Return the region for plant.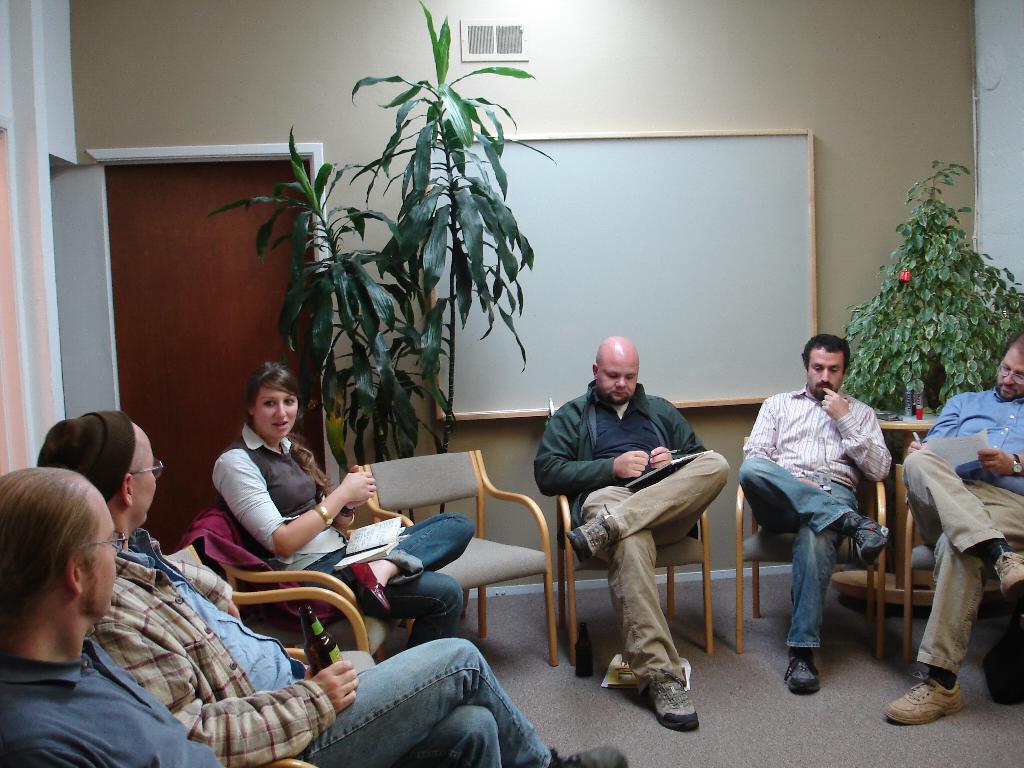
BBox(849, 180, 1005, 420).
